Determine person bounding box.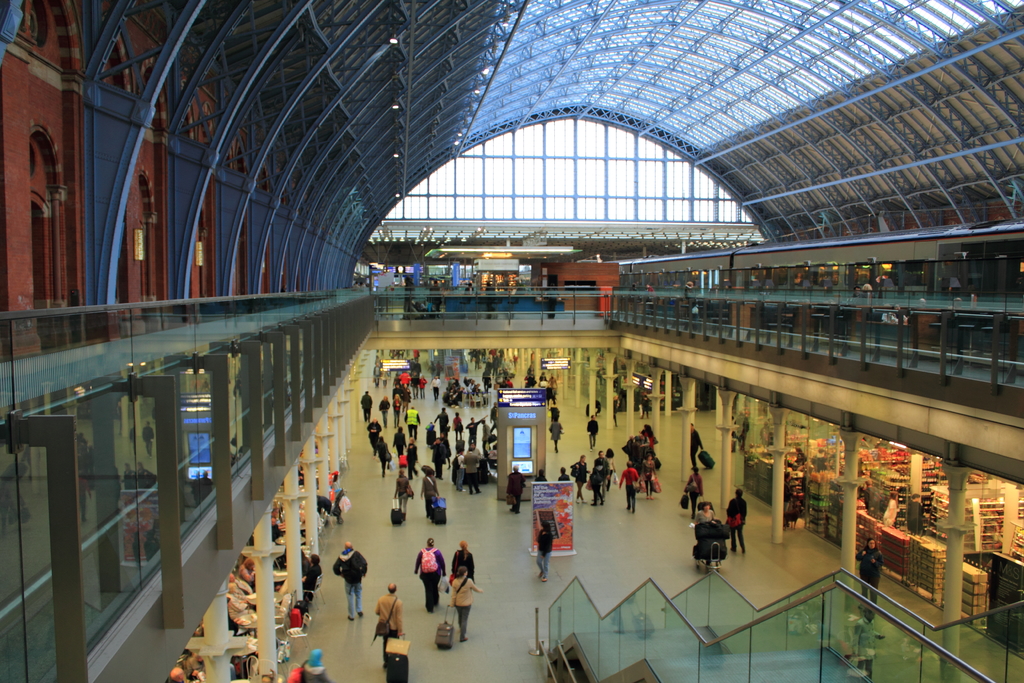
Determined: [x1=329, y1=545, x2=367, y2=622].
